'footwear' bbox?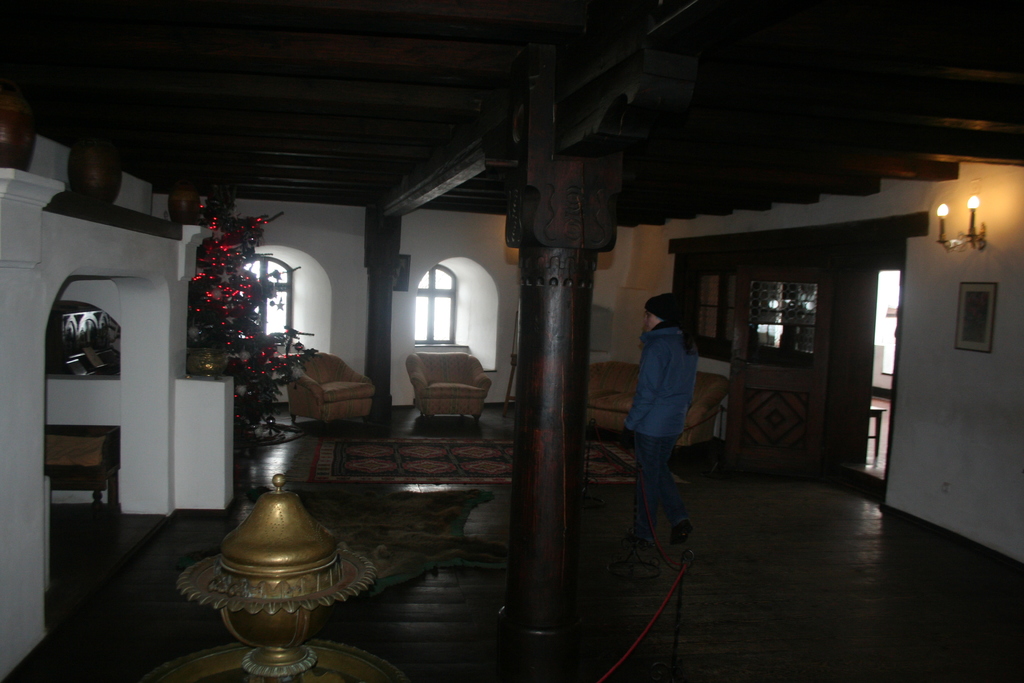
[669,518,694,547]
